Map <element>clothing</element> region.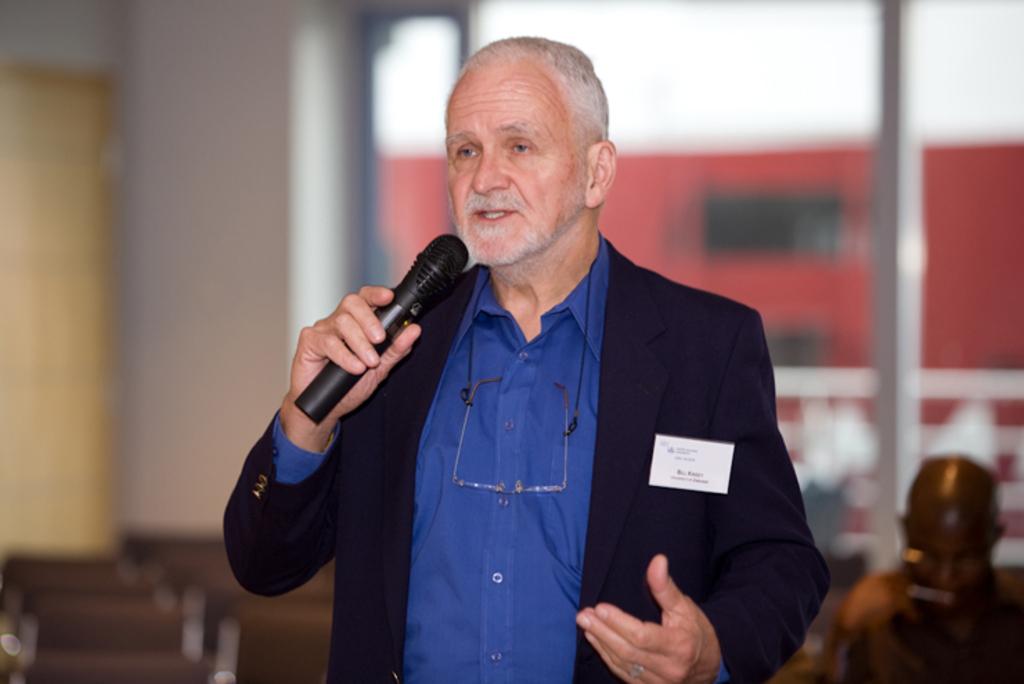
Mapped to locate(357, 204, 812, 681).
